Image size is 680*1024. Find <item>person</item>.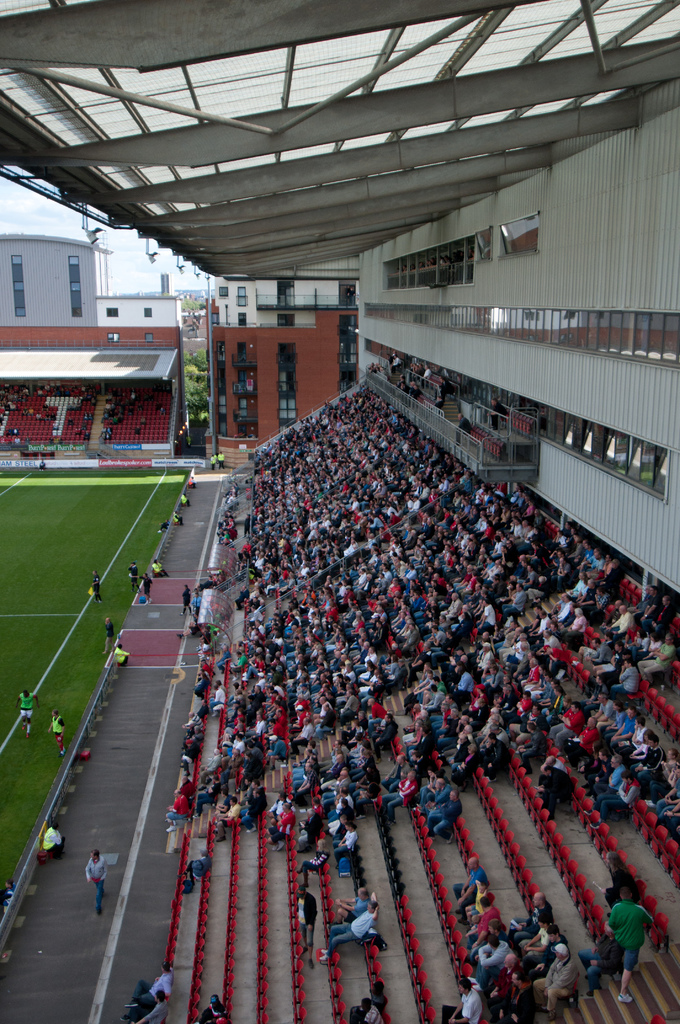
<box>599,882,658,1005</box>.
